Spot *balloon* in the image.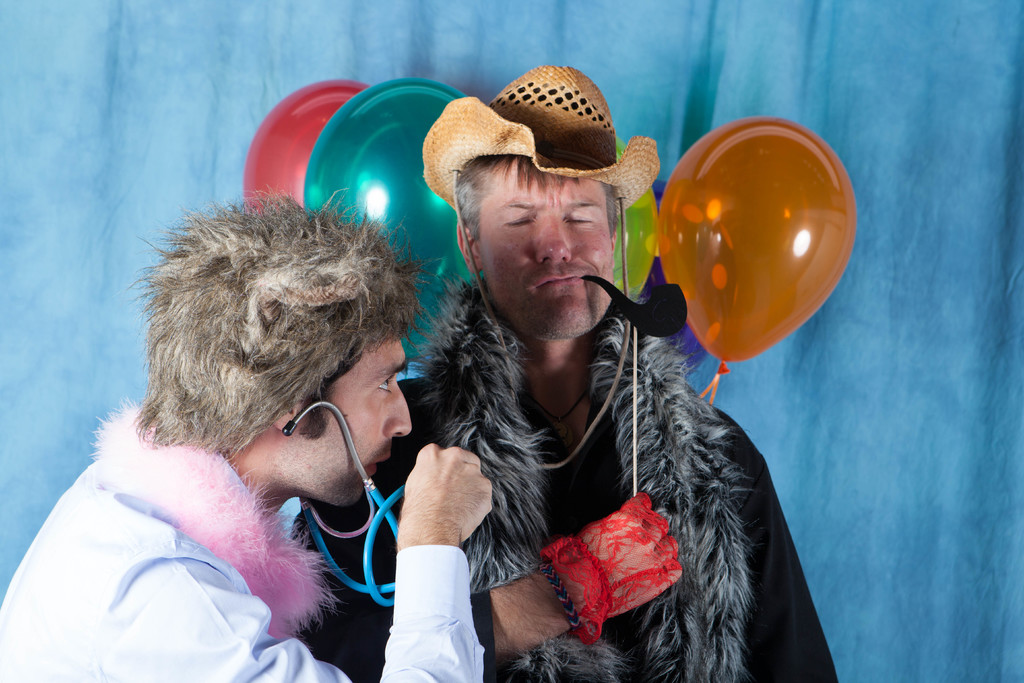
*balloon* found at {"x1": 242, "y1": 78, "x2": 371, "y2": 210}.
